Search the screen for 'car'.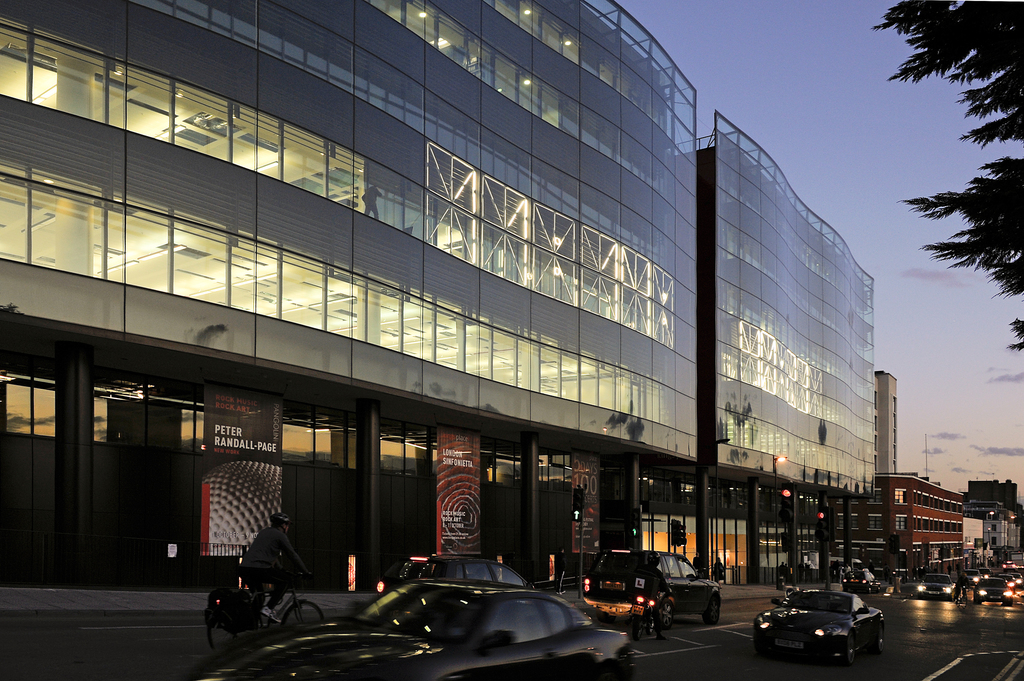
Found at <box>979,568,993,579</box>.
